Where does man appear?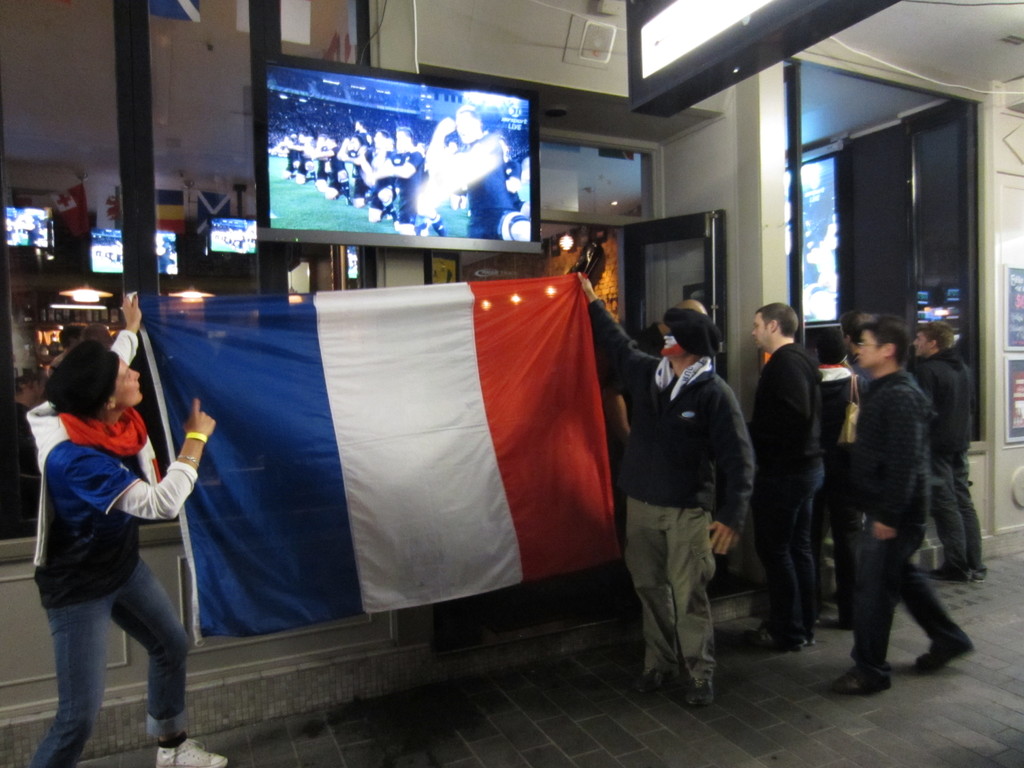
Appears at x1=828, y1=318, x2=970, y2=704.
